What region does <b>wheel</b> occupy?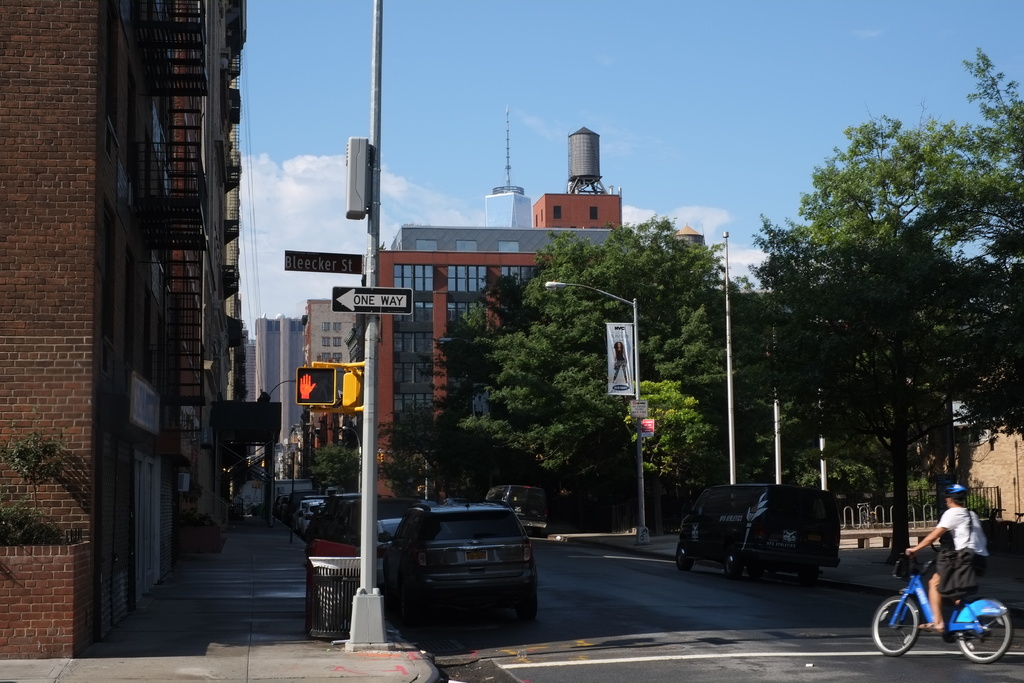
Rect(956, 616, 1012, 662).
